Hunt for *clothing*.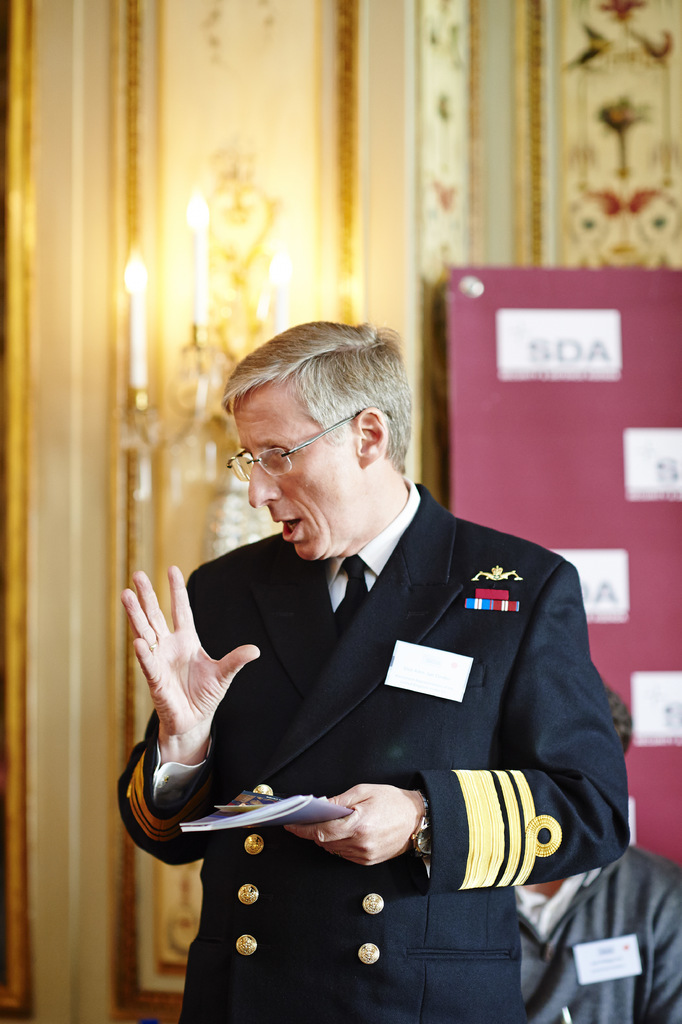
Hunted down at BBox(514, 836, 681, 1023).
